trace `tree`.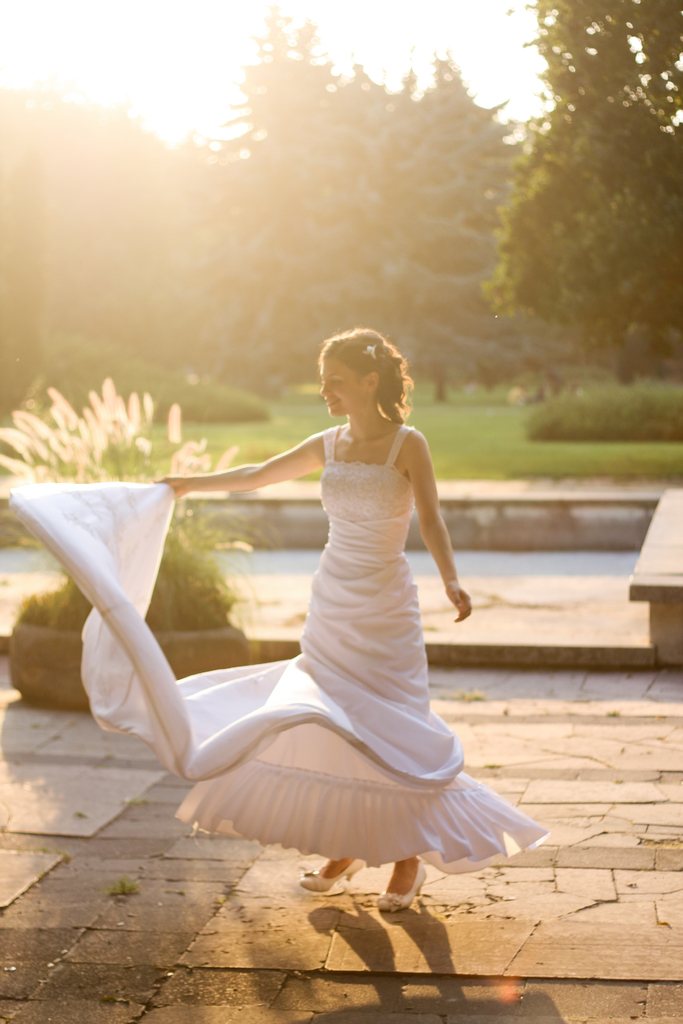
Traced to 477, 1, 682, 392.
